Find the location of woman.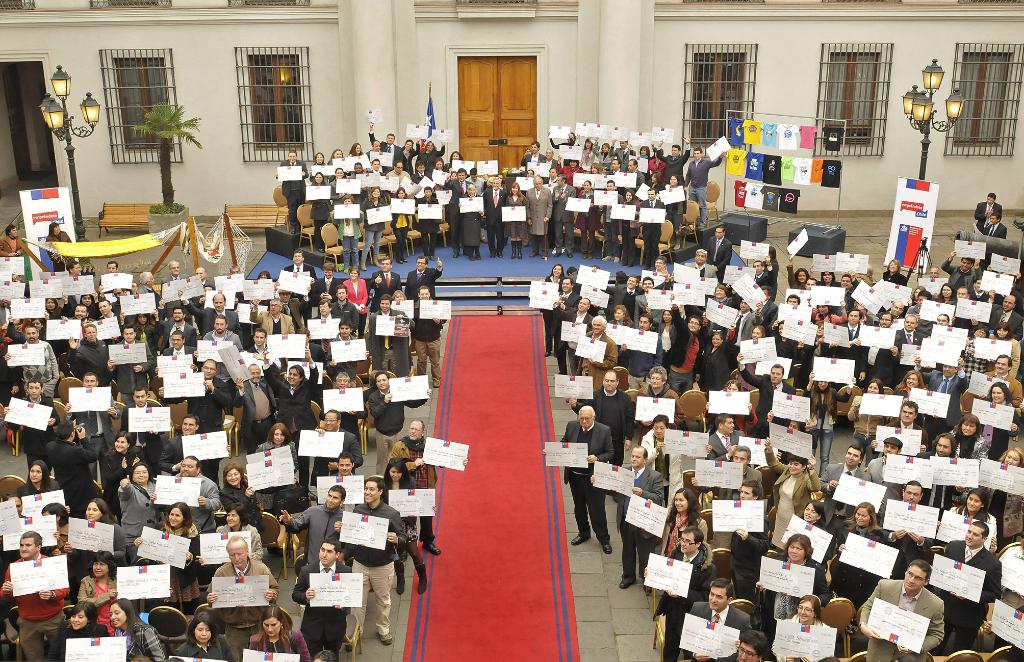
Location: {"x1": 424, "y1": 137, "x2": 448, "y2": 169}.
